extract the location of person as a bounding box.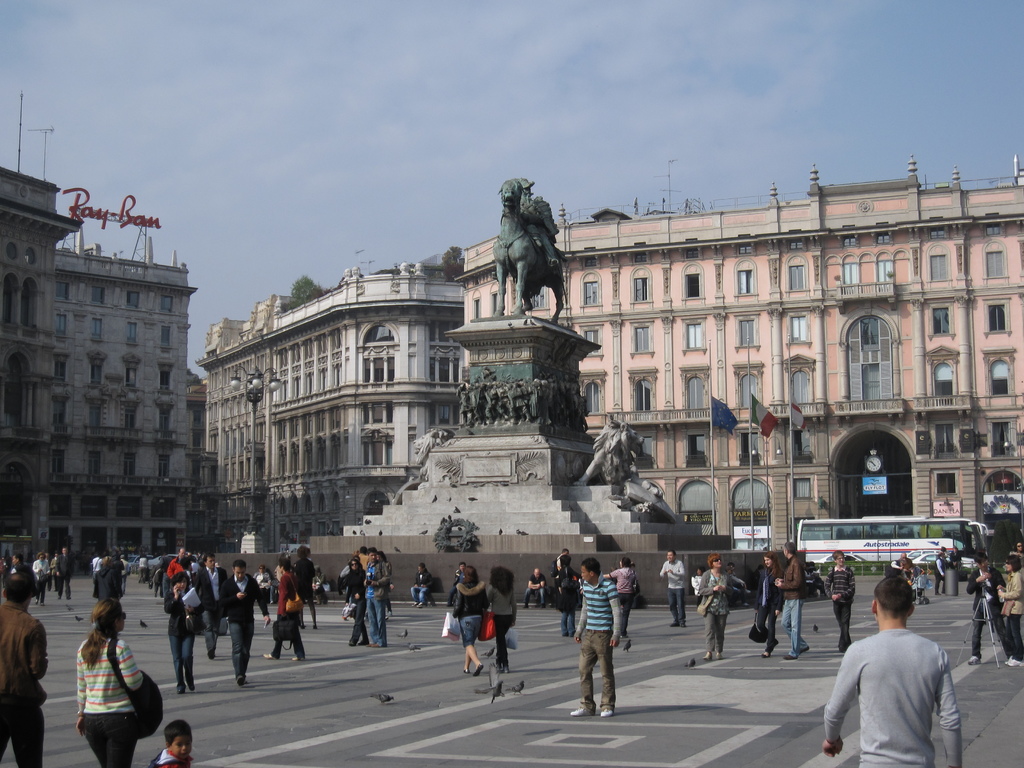
[310, 561, 332, 605].
